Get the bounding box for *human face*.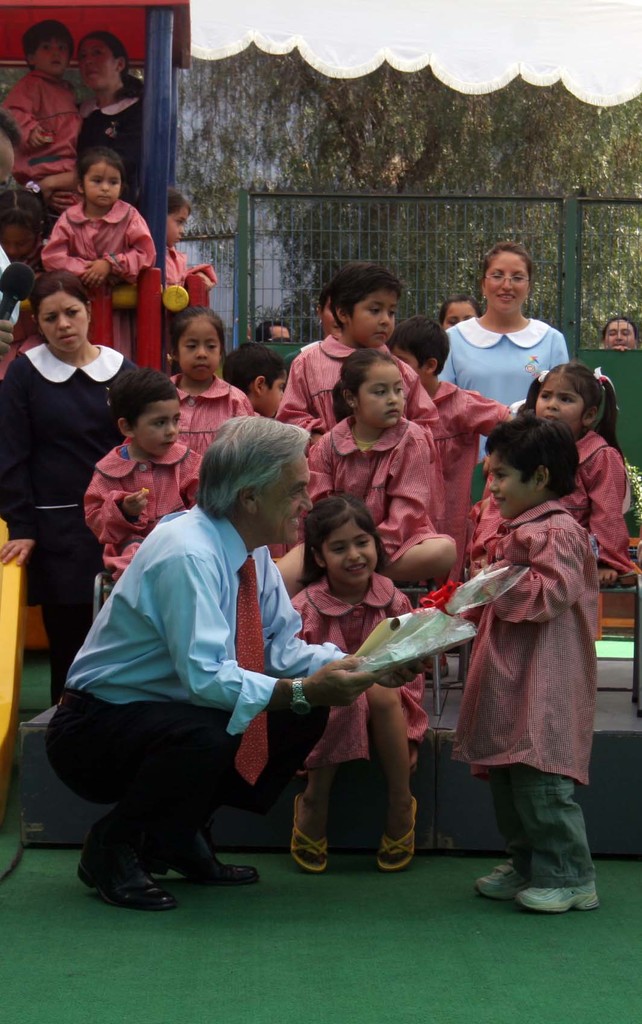
{"left": 125, "top": 395, "right": 179, "bottom": 460}.
